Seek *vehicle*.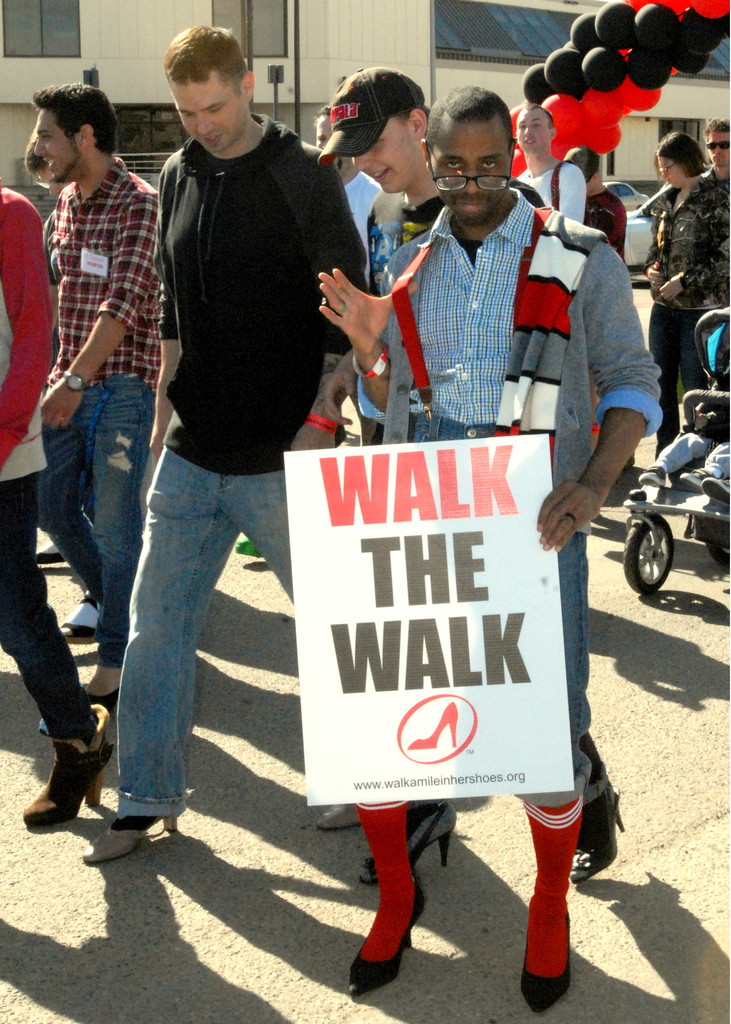
604:179:649:211.
